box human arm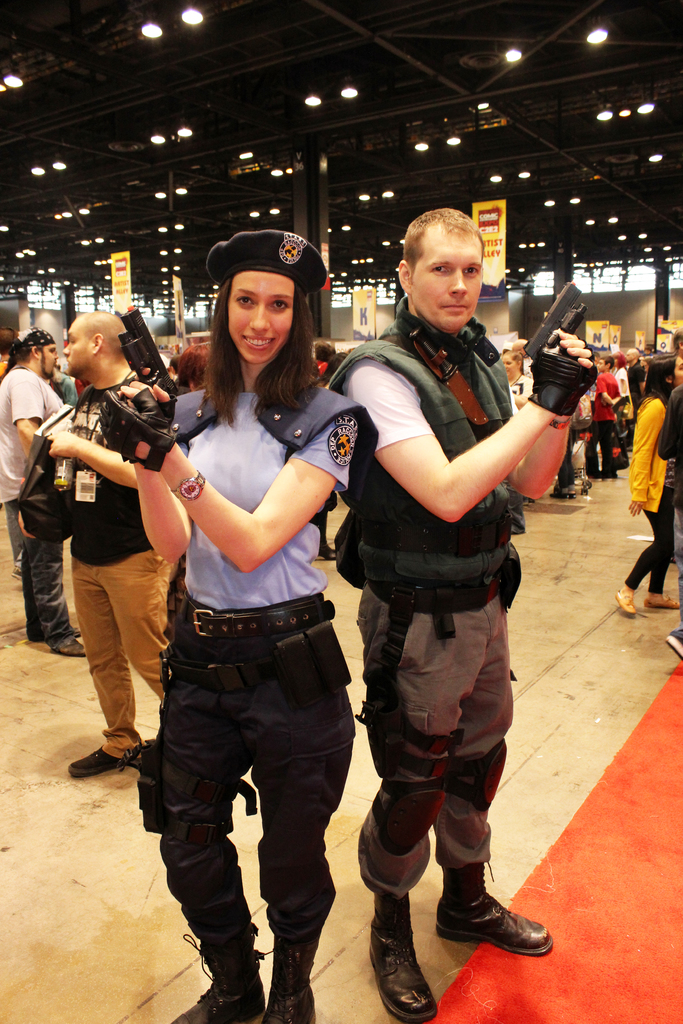
locate(630, 394, 666, 515)
